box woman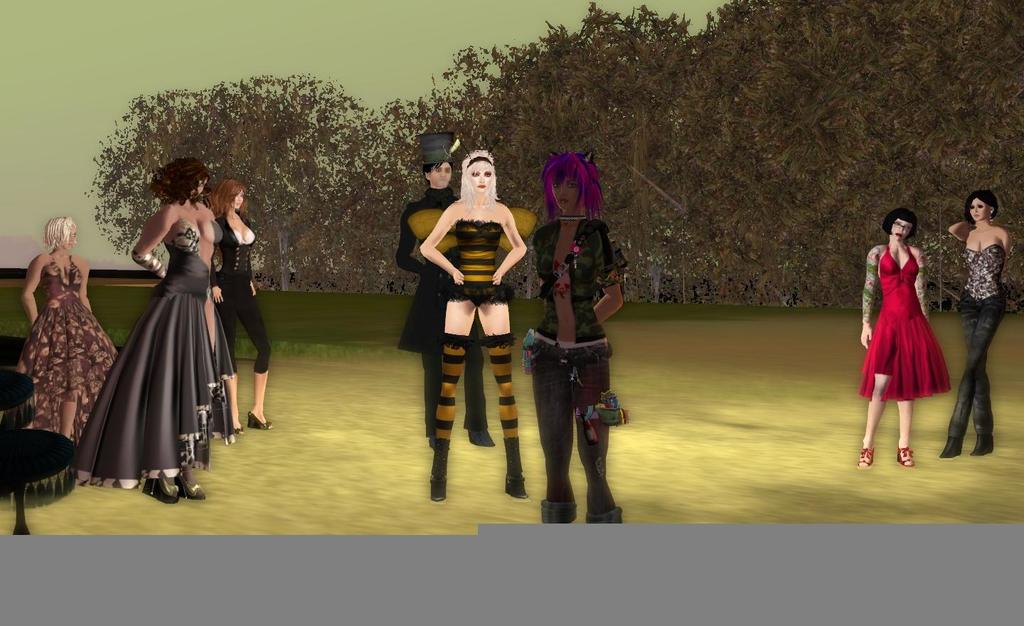
x1=388, y1=131, x2=496, y2=455
